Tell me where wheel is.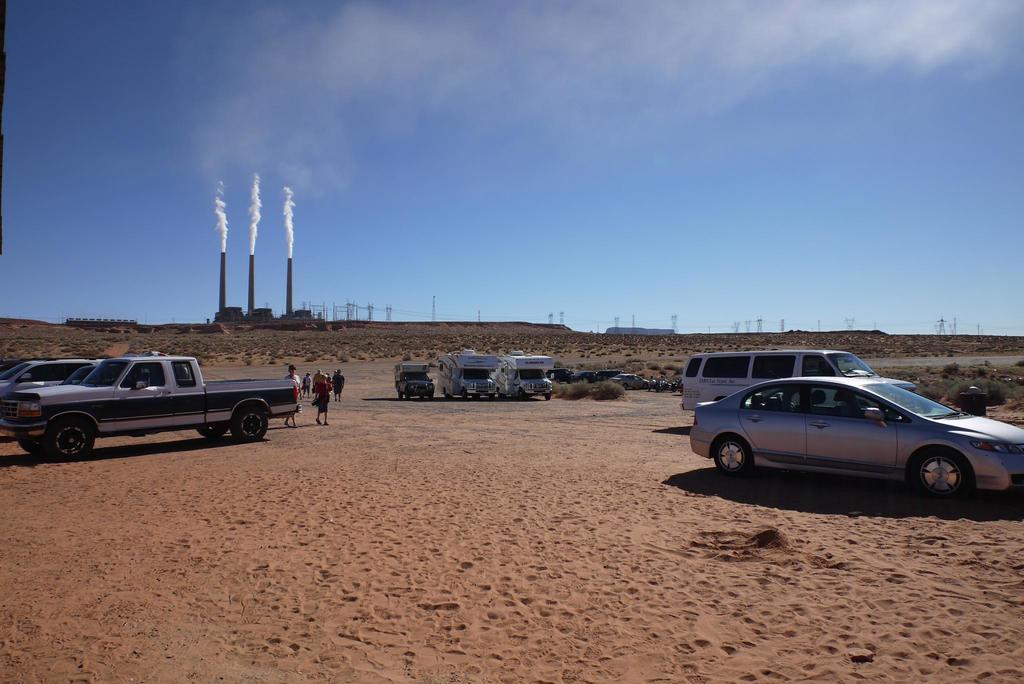
wheel is at detection(623, 383, 628, 389).
